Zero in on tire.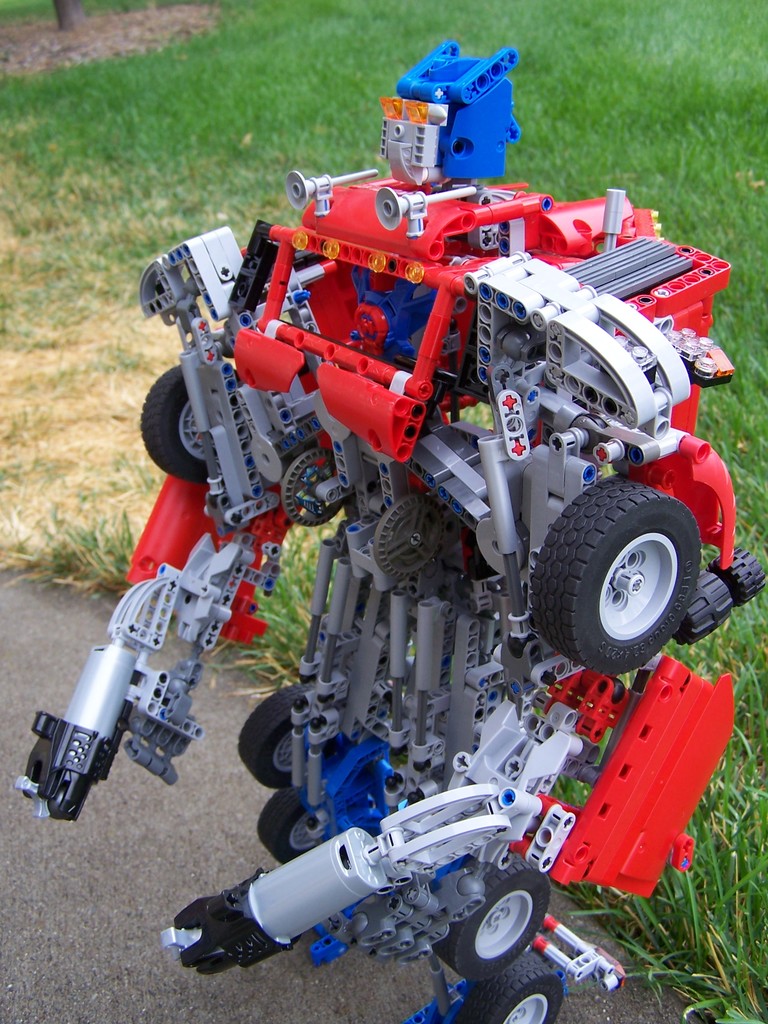
Zeroed in: locate(435, 862, 552, 981).
